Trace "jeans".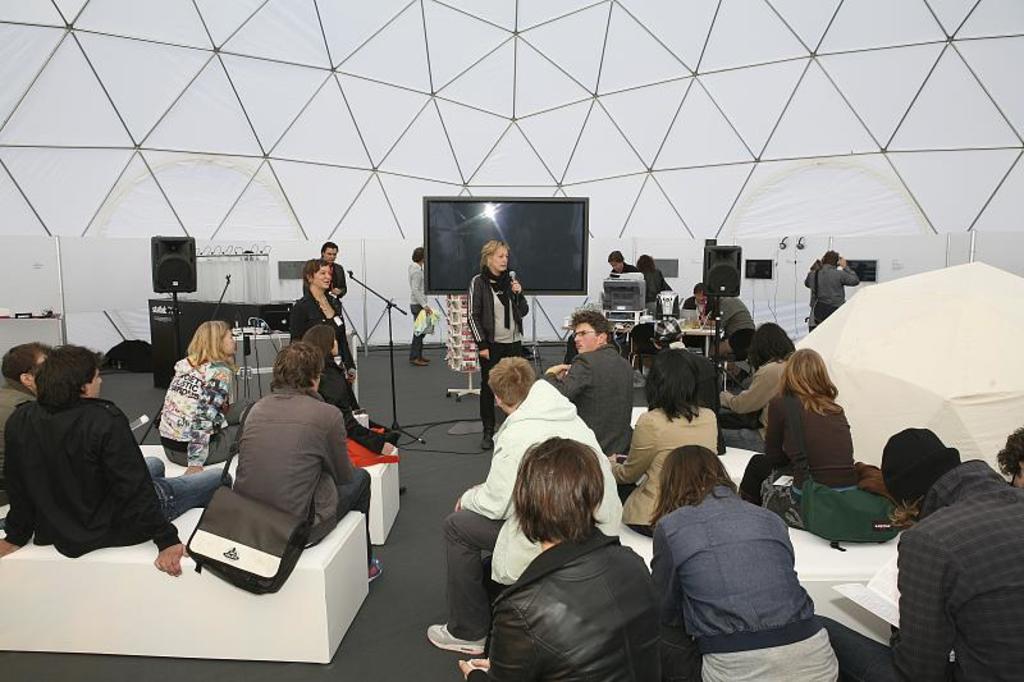
Traced to bbox(407, 305, 434, 362).
